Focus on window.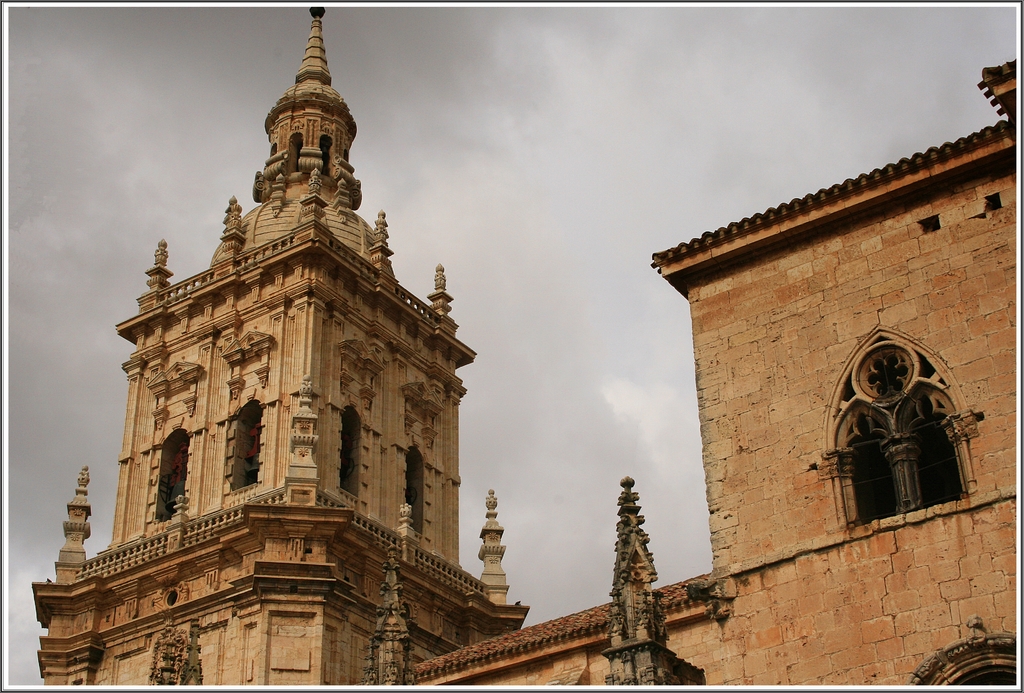
Focused at locate(404, 446, 424, 541).
